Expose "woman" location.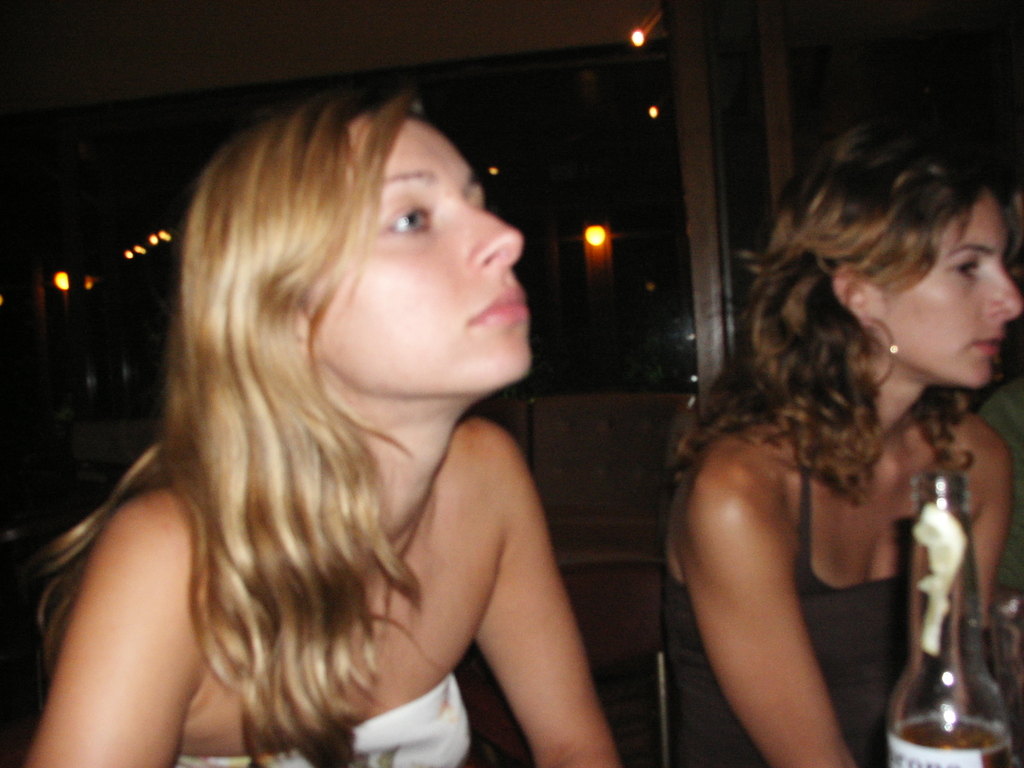
Exposed at Rect(637, 136, 1022, 767).
